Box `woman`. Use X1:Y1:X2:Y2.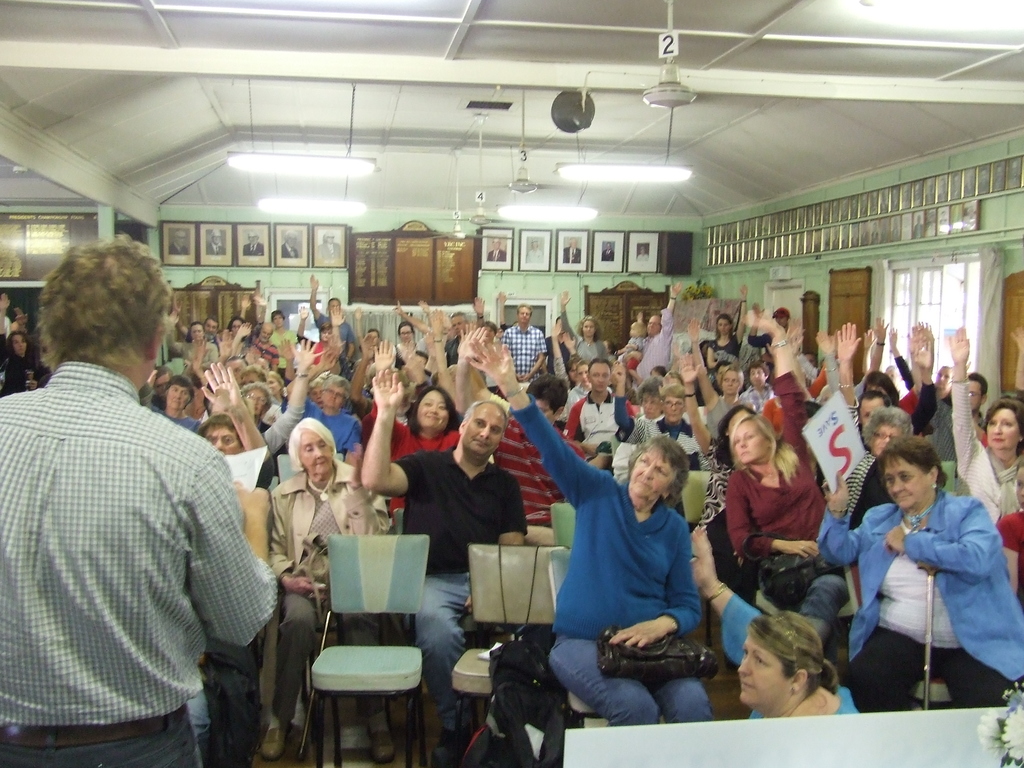
265:307:298:371.
